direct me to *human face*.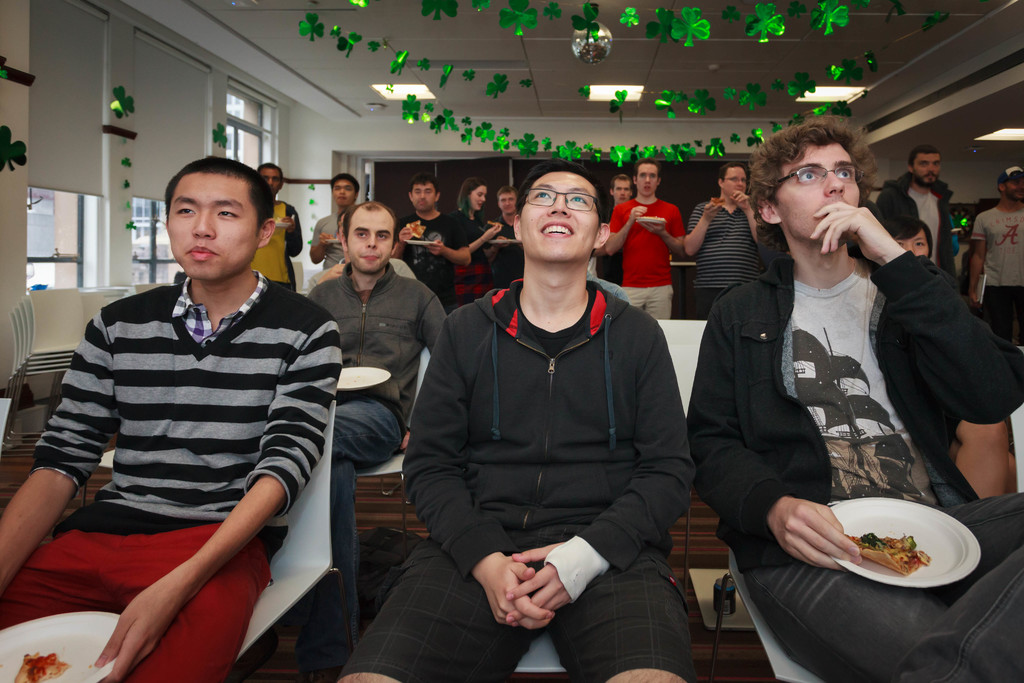
Direction: {"left": 918, "top": 149, "right": 940, "bottom": 186}.
